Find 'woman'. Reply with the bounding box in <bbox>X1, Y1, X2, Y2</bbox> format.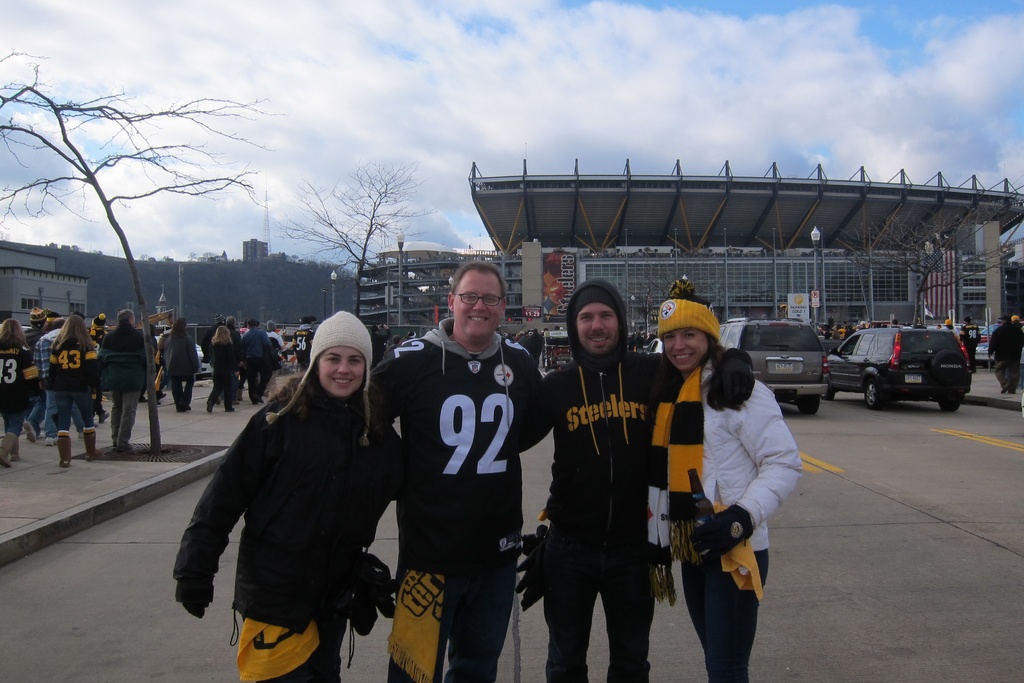
<bbox>51, 314, 104, 466</bbox>.
